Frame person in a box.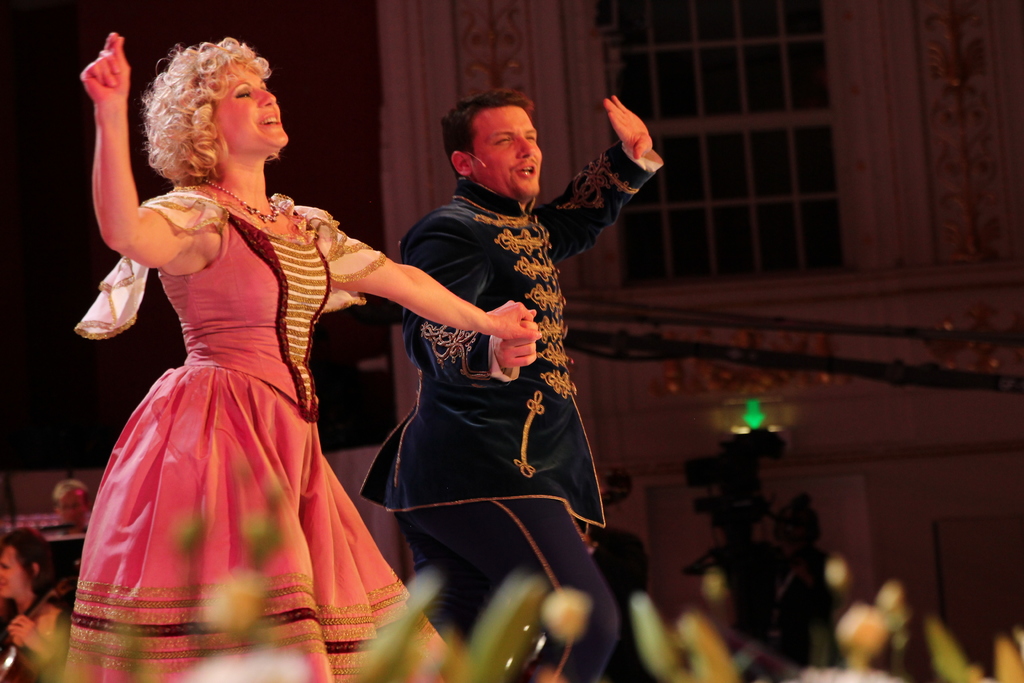
box(84, 33, 544, 675).
